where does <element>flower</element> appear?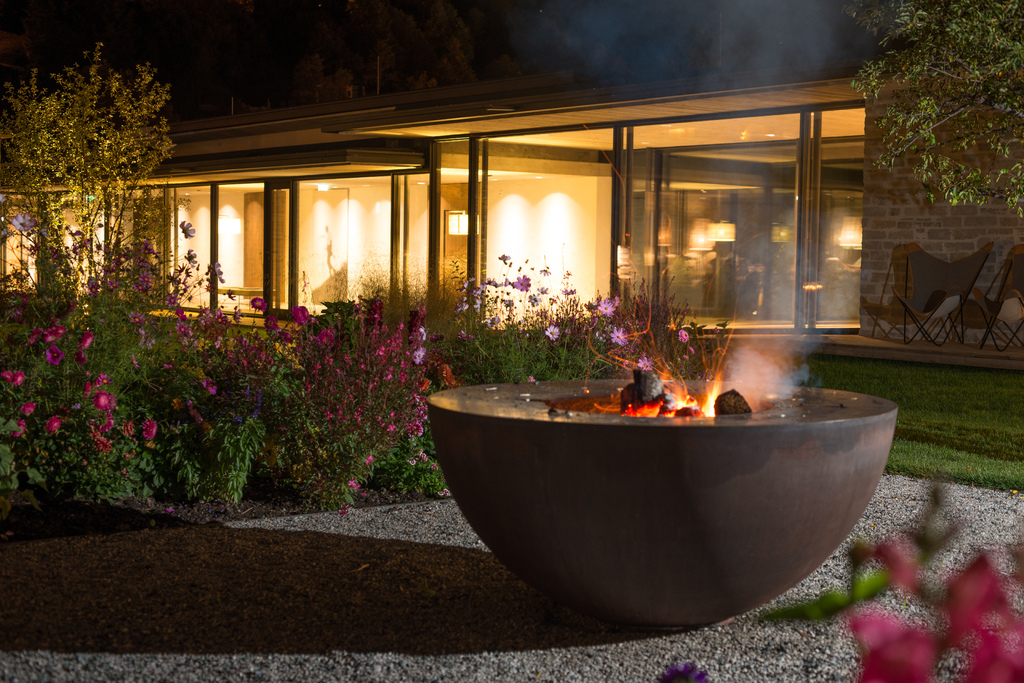
Appears at [611,330,626,342].
